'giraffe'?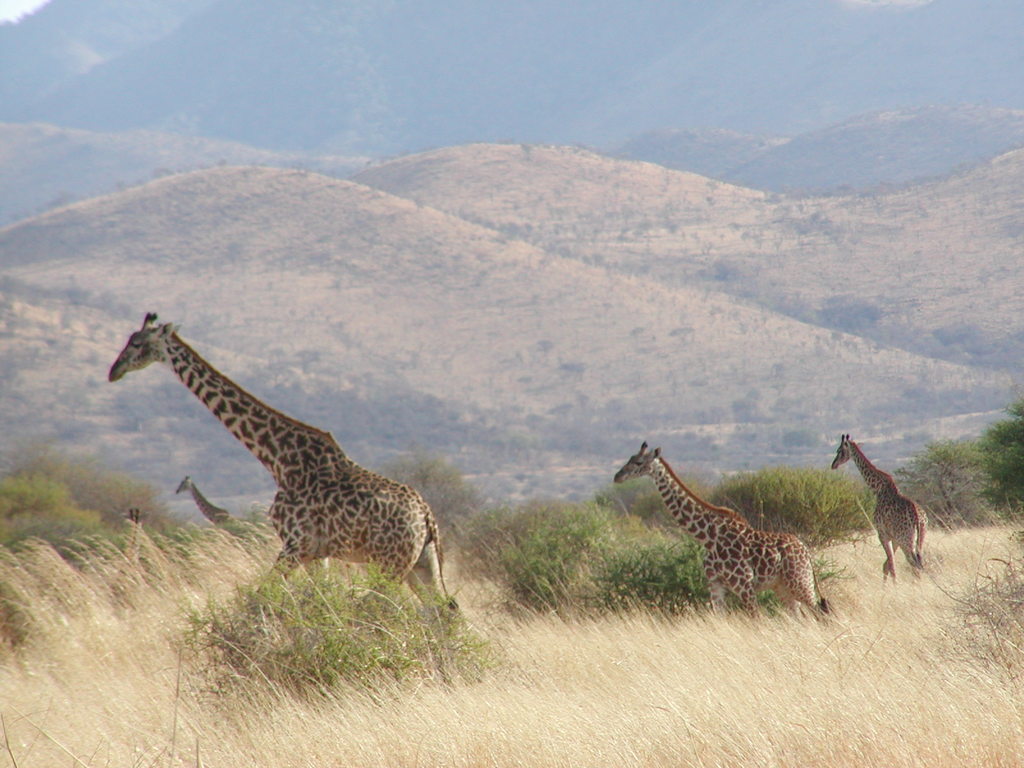
[x1=614, y1=443, x2=831, y2=620]
